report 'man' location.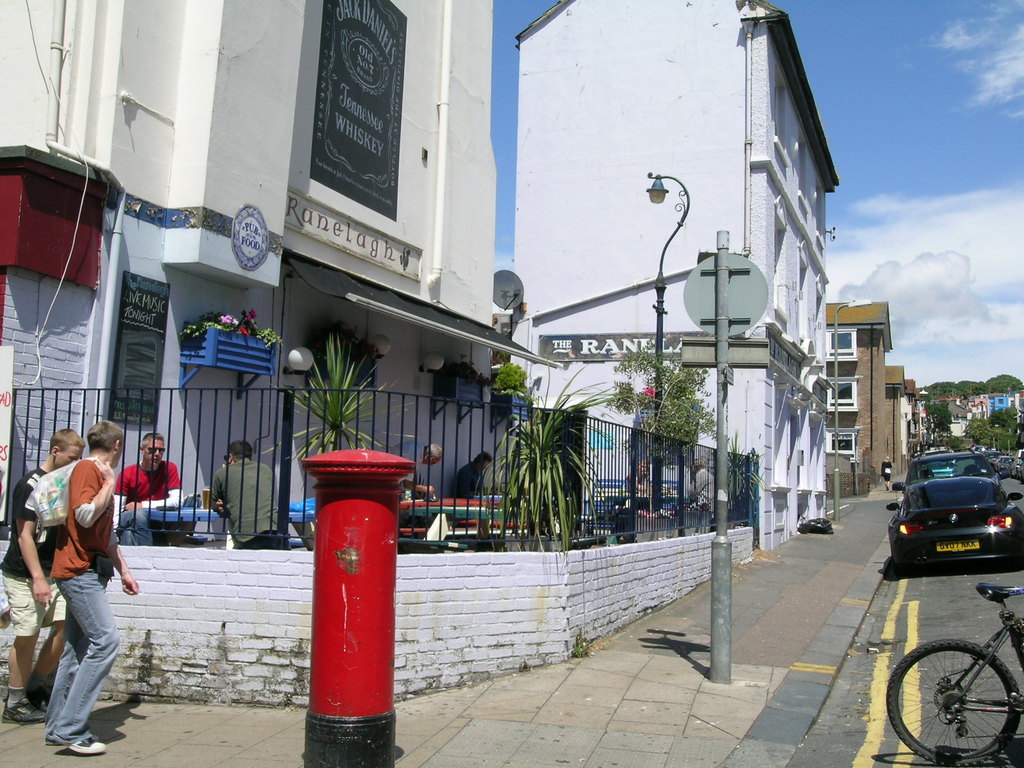
Report: locate(19, 424, 132, 753).
